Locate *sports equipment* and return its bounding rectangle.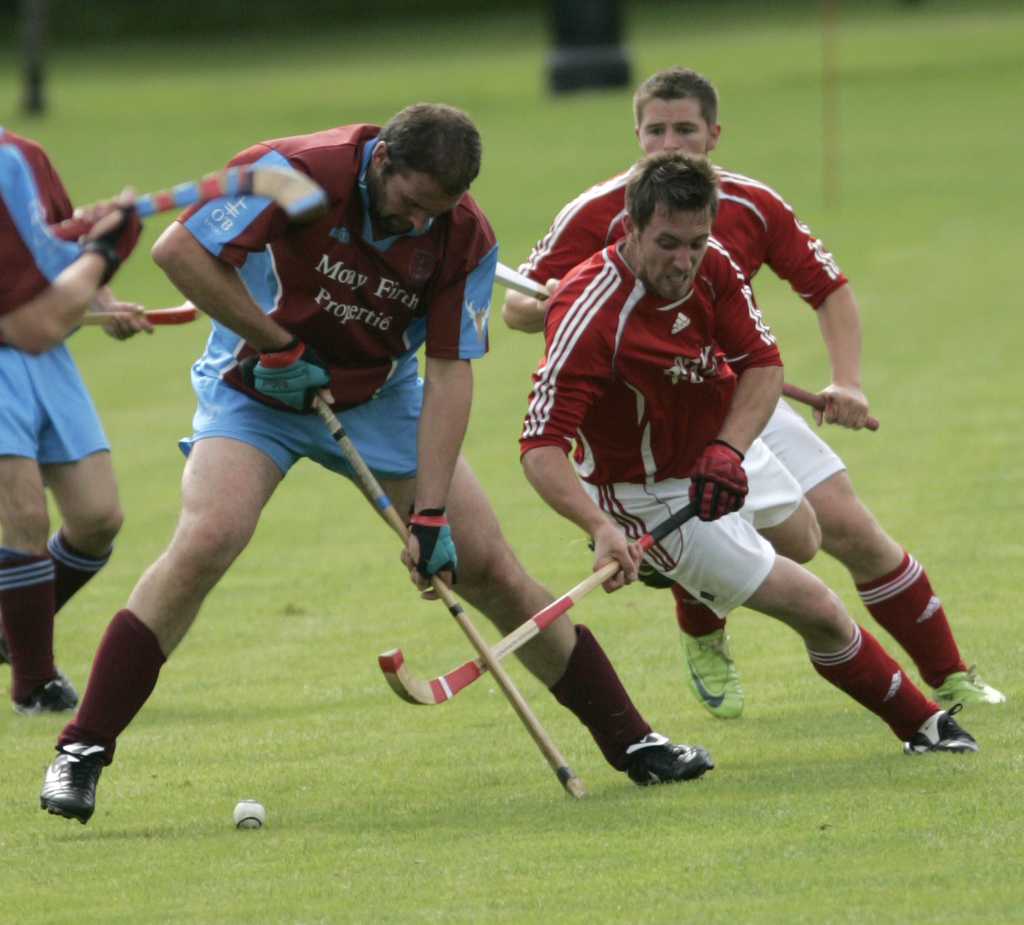
491 259 882 432.
